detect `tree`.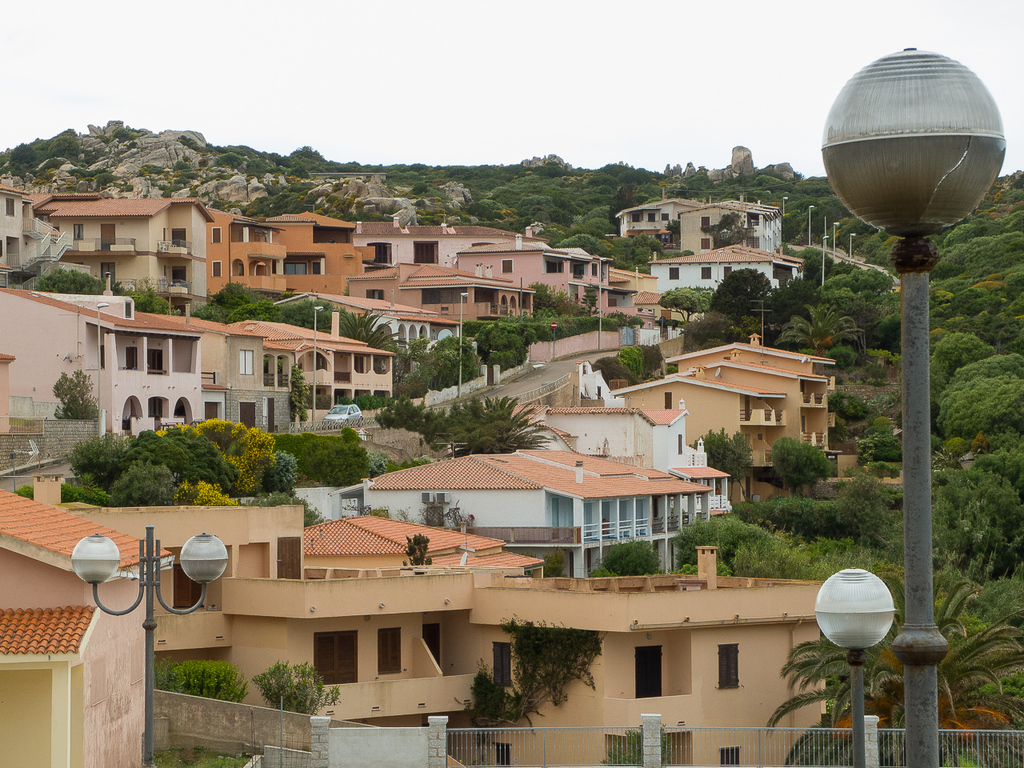
Detected at (764,562,1023,763).
